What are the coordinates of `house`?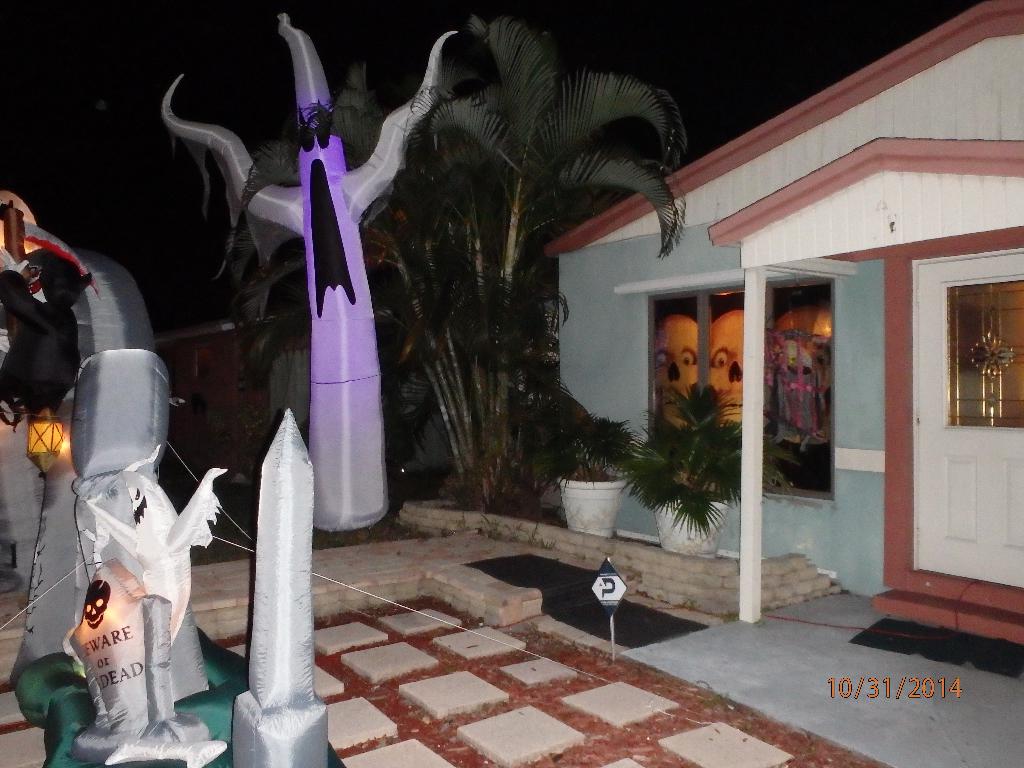
box=[552, 0, 1023, 676].
